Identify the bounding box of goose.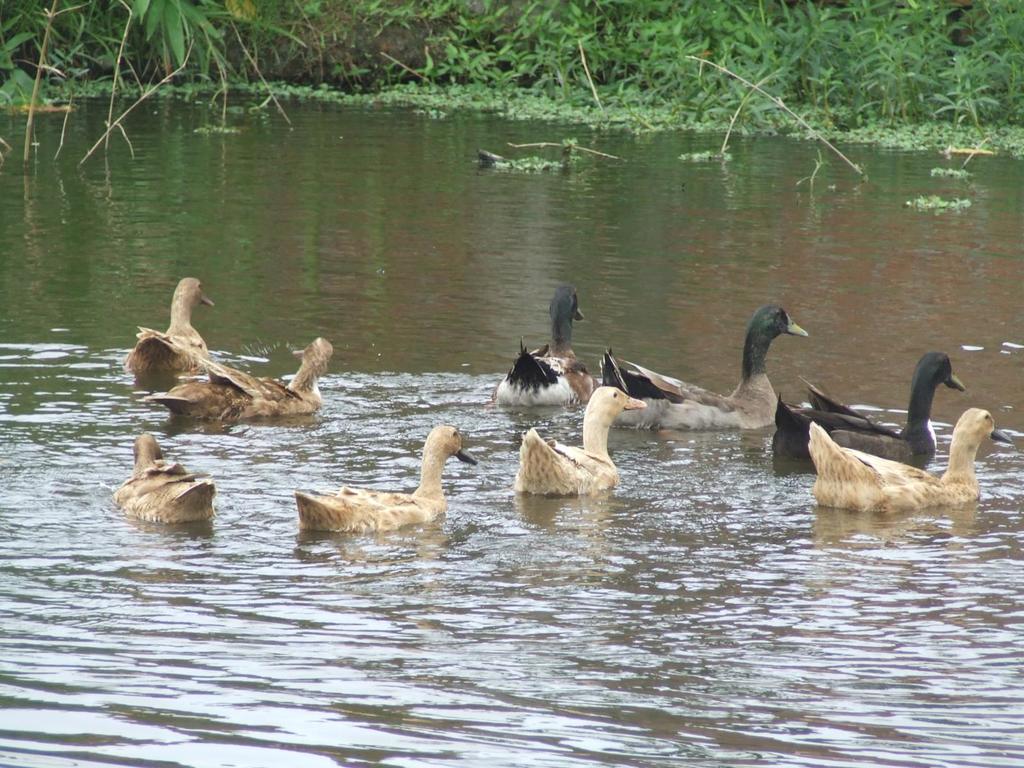
768 349 964 474.
